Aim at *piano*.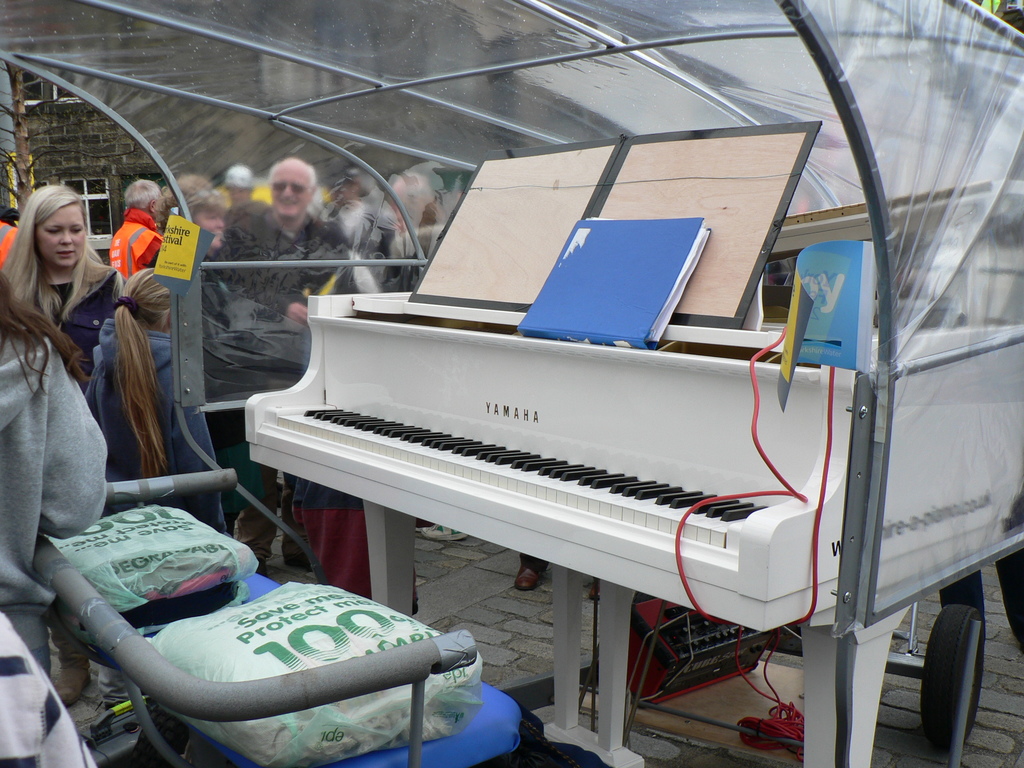
Aimed at box(232, 204, 1023, 767).
